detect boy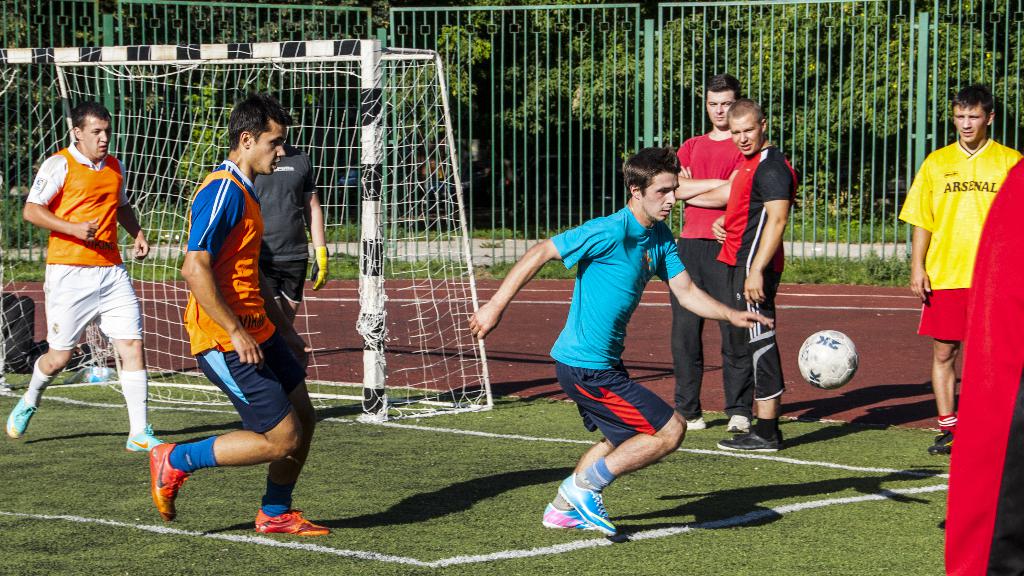
pyautogui.locateOnScreen(470, 145, 778, 535)
